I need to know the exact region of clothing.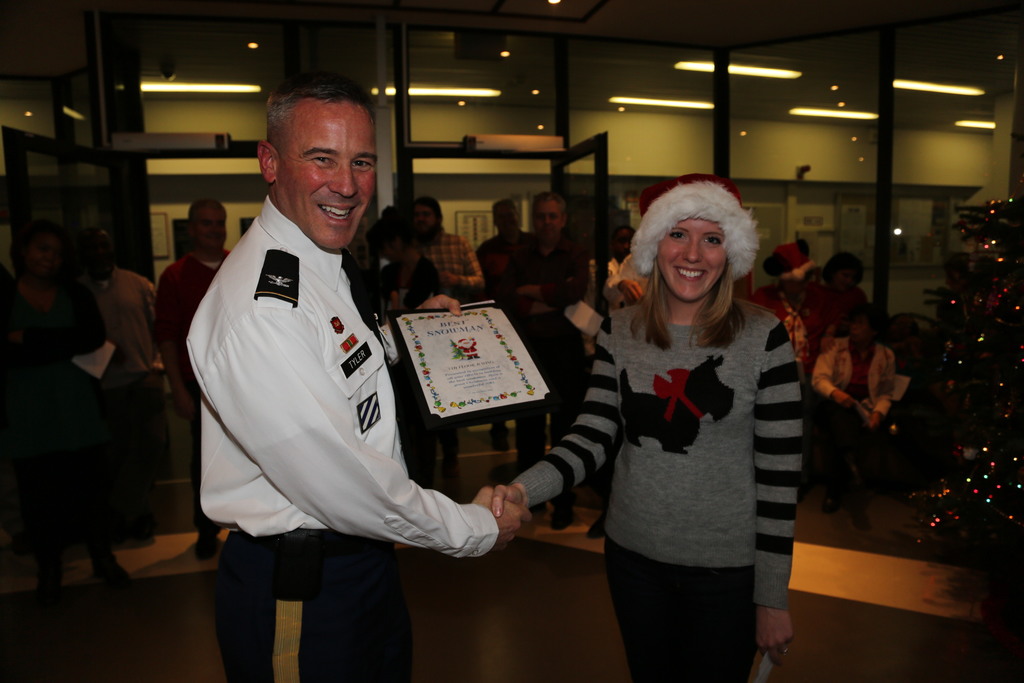
Region: 497/233/573/502.
